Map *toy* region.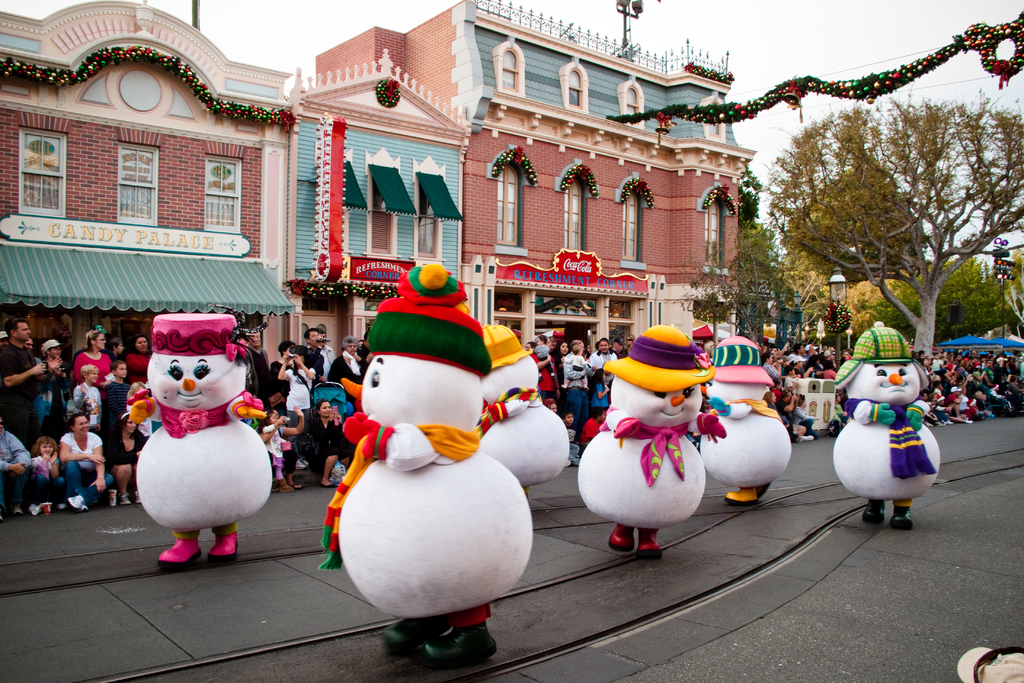
Mapped to bbox=[481, 324, 568, 506].
